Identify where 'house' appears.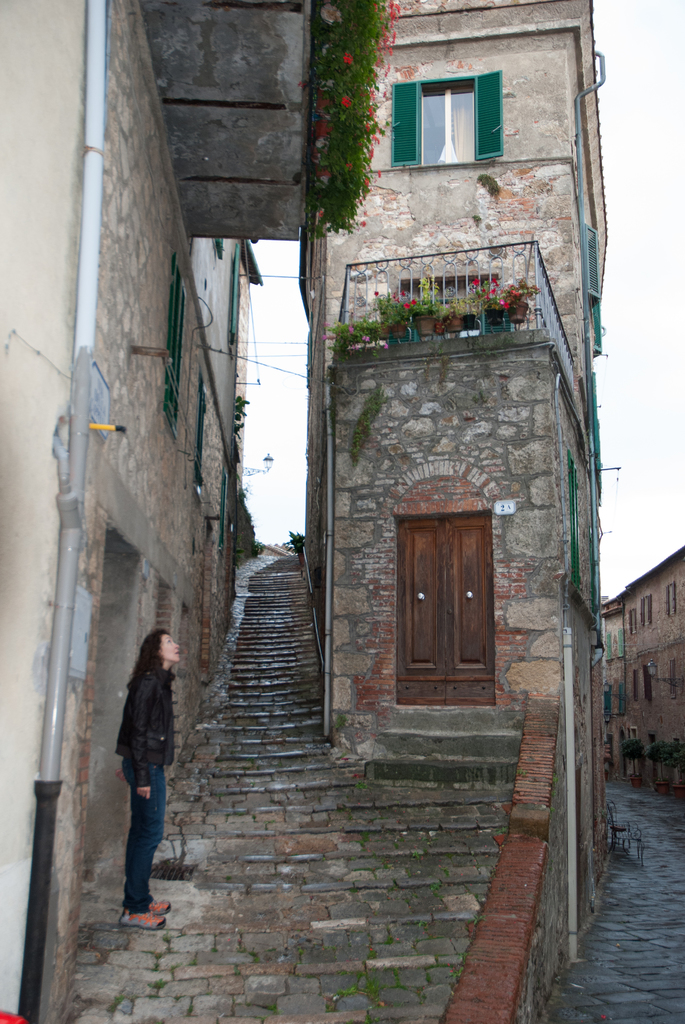
Appears at BBox(602, 535, 684, 799).
